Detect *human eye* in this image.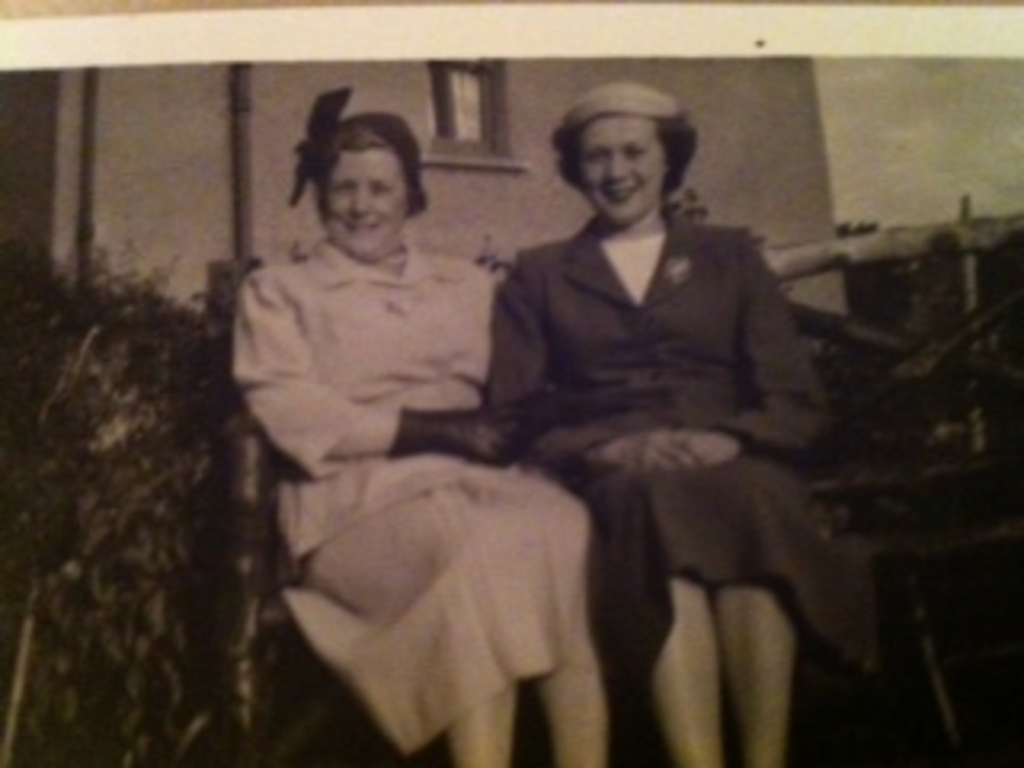
Detection: (x1=624, y1=138, x2=650, y2=163).
